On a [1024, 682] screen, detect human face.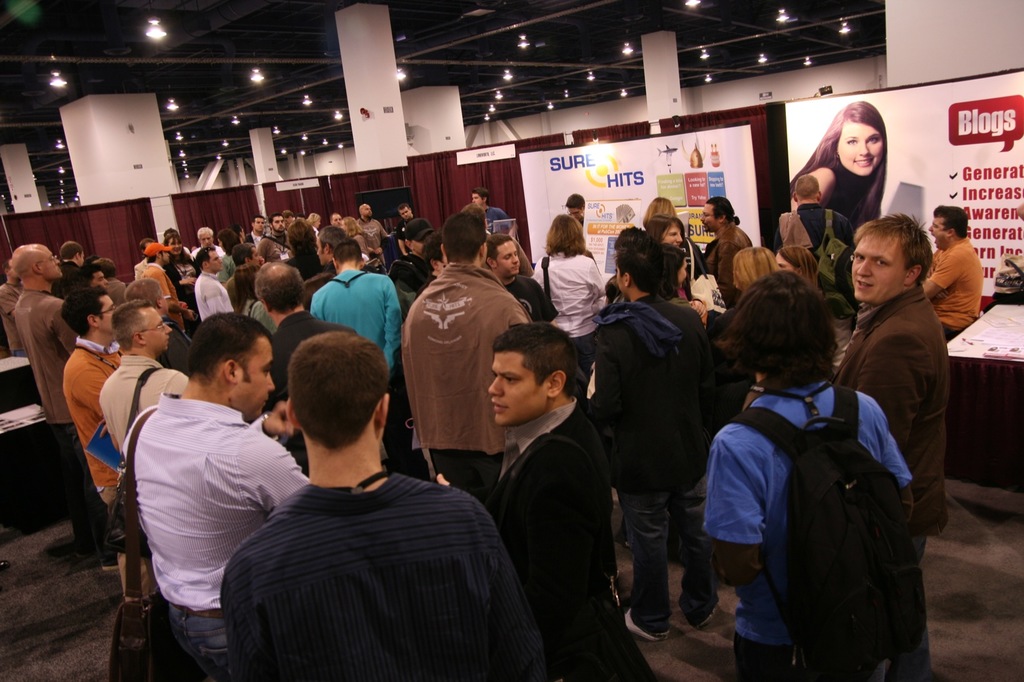
<box>90,269,108,291</box>.
